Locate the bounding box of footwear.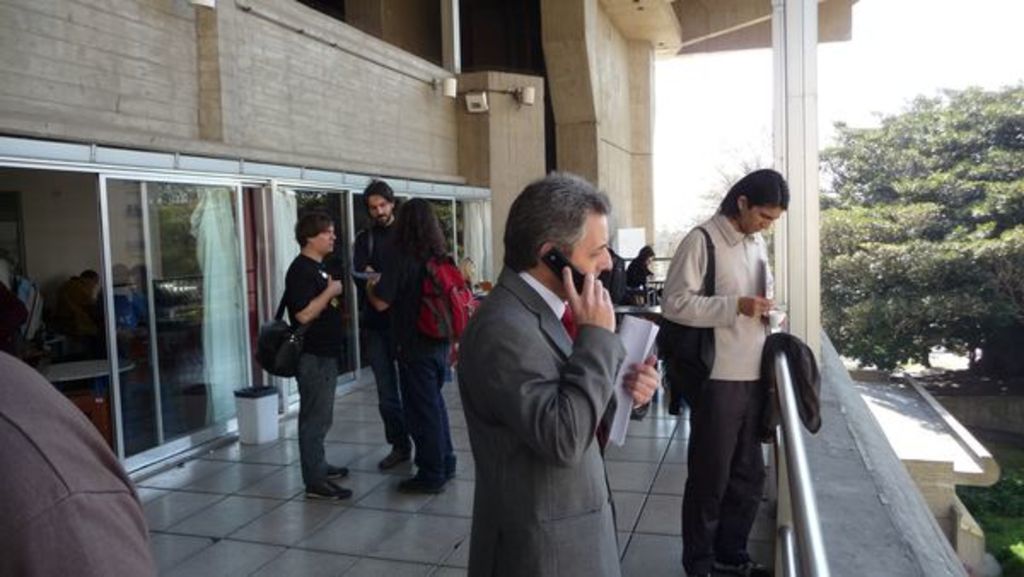
Bounding box: bbox=(727, 546, 768, 575).
